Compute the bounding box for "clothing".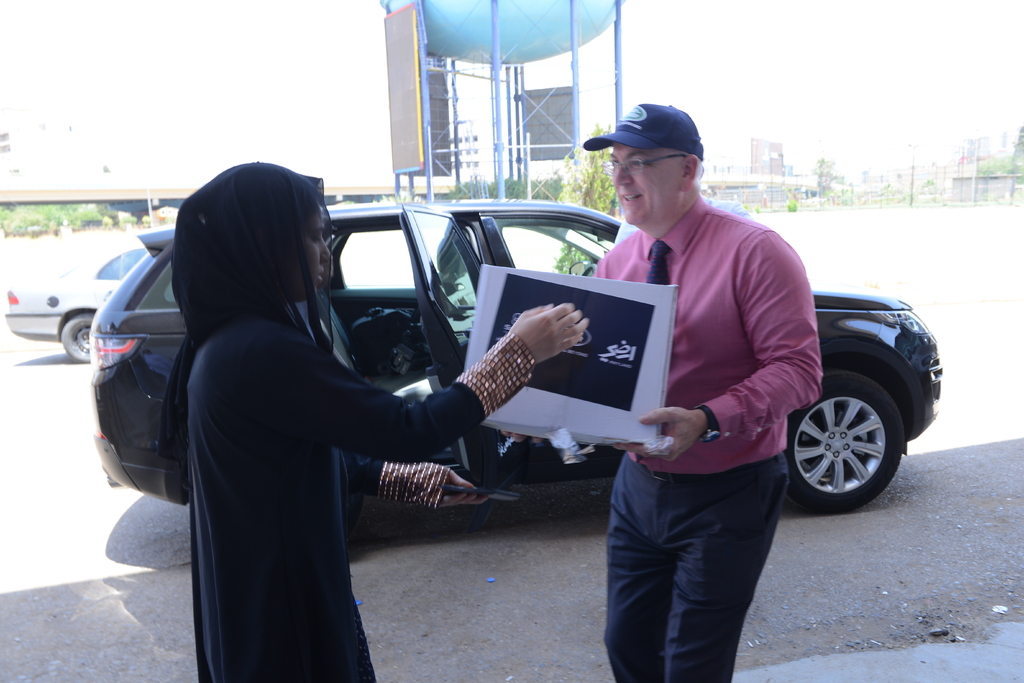
select_region(182, 310, 533, 682).
